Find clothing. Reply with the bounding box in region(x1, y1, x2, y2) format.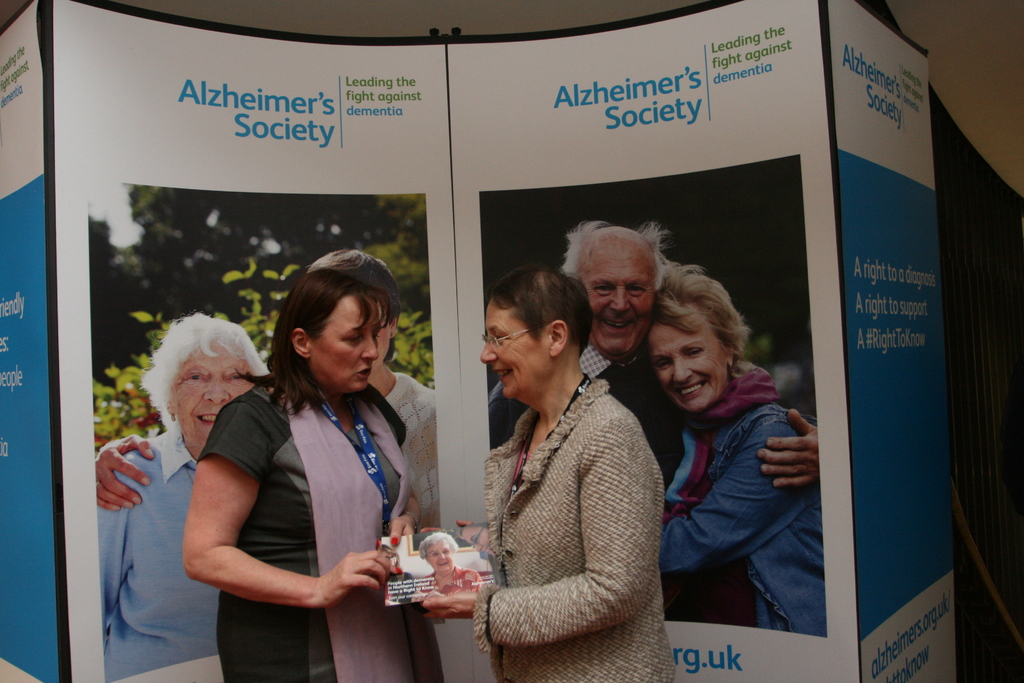
region(417, 569, 481, 600).
